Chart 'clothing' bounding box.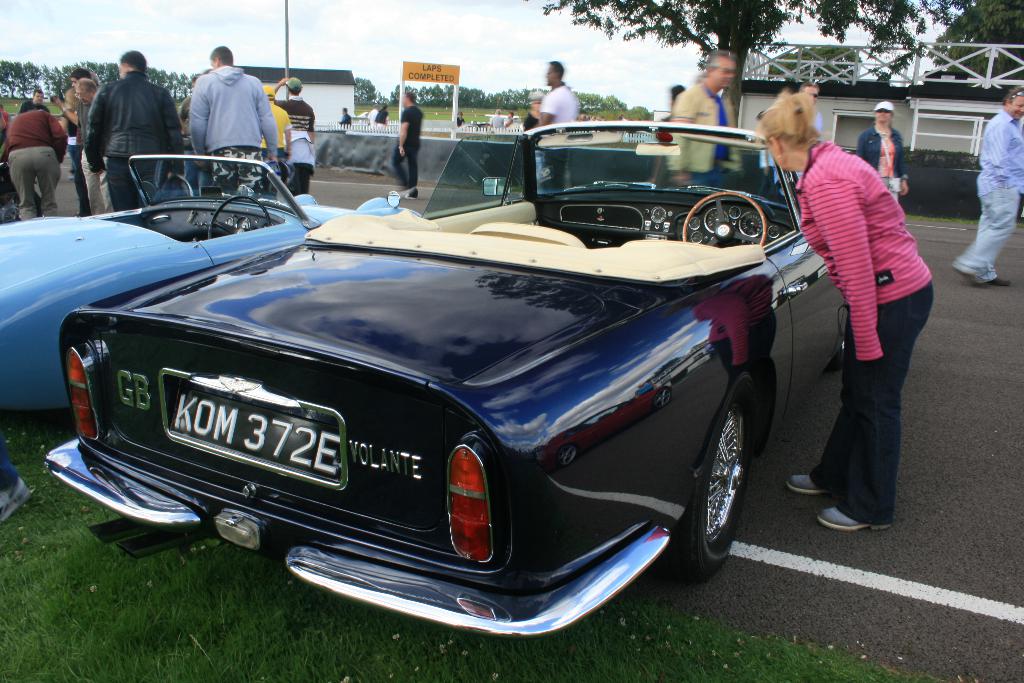
Charted: {"x1": 374, "y1": 106, "x2": 390, "y2": 130}.
